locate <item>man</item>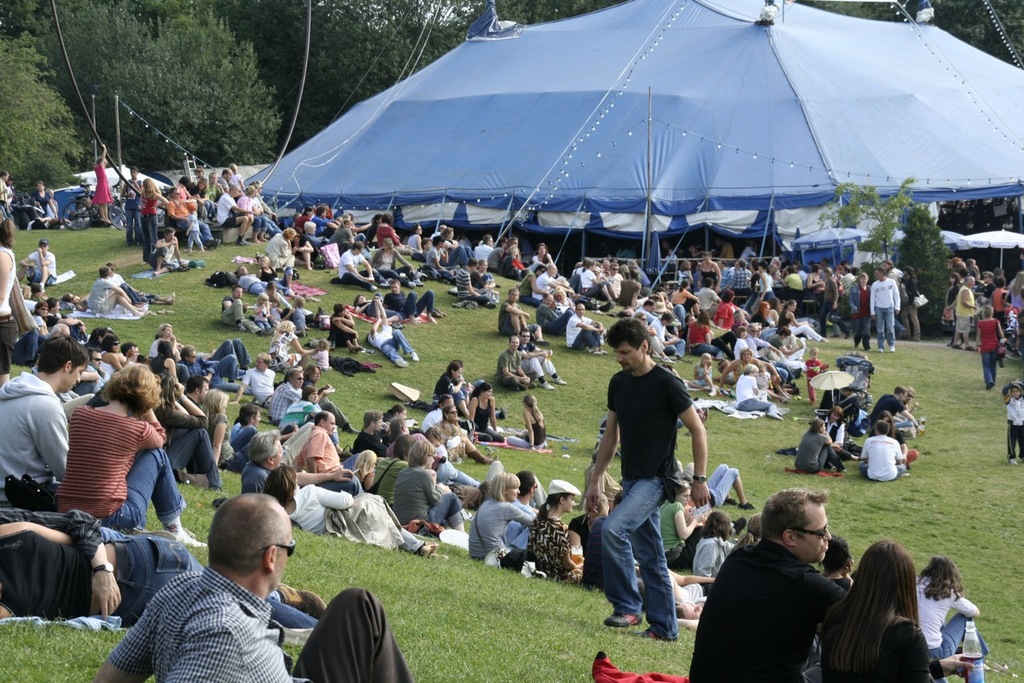
219/168/245/194
